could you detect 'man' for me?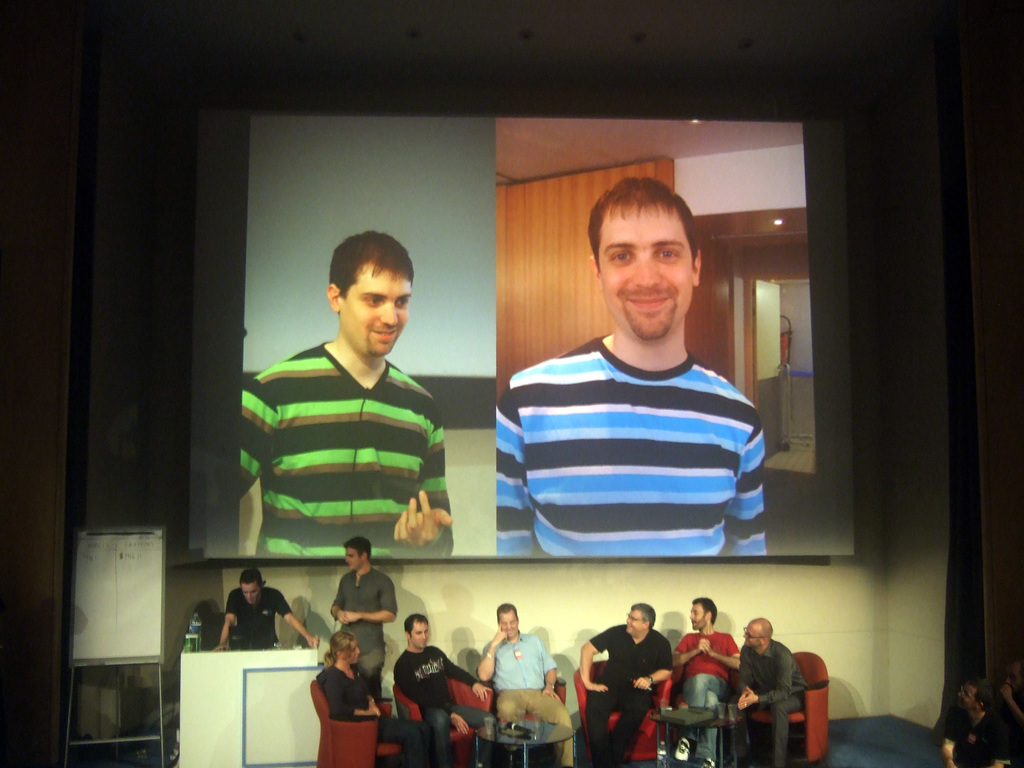
Detection result: crop(391, 618, 502, 767).
